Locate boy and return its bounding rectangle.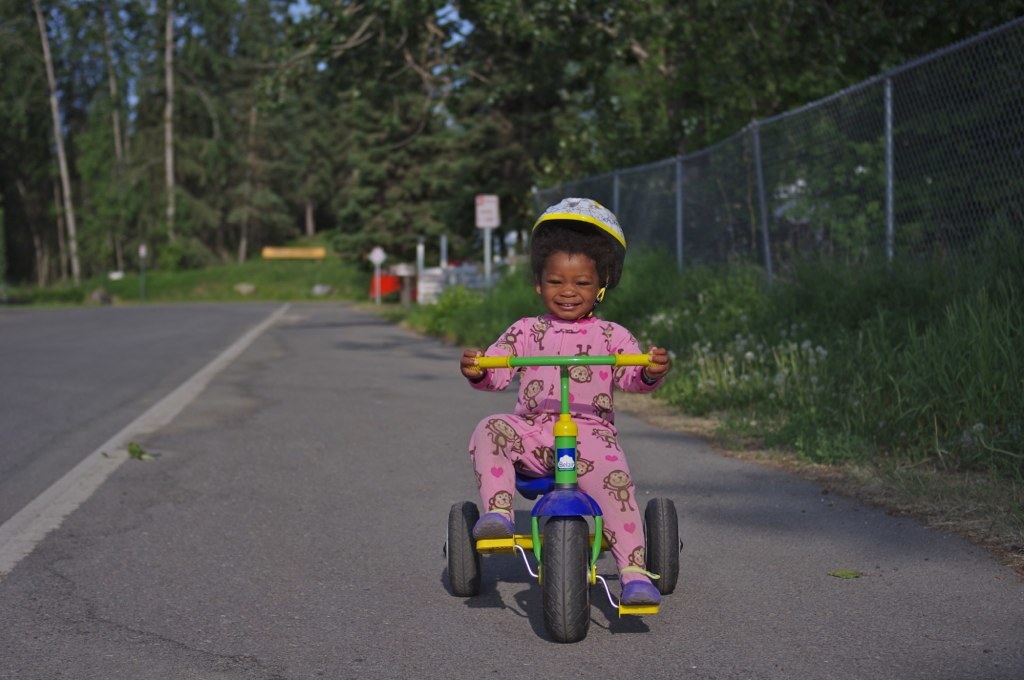
box(455, 216, 697, 641).
